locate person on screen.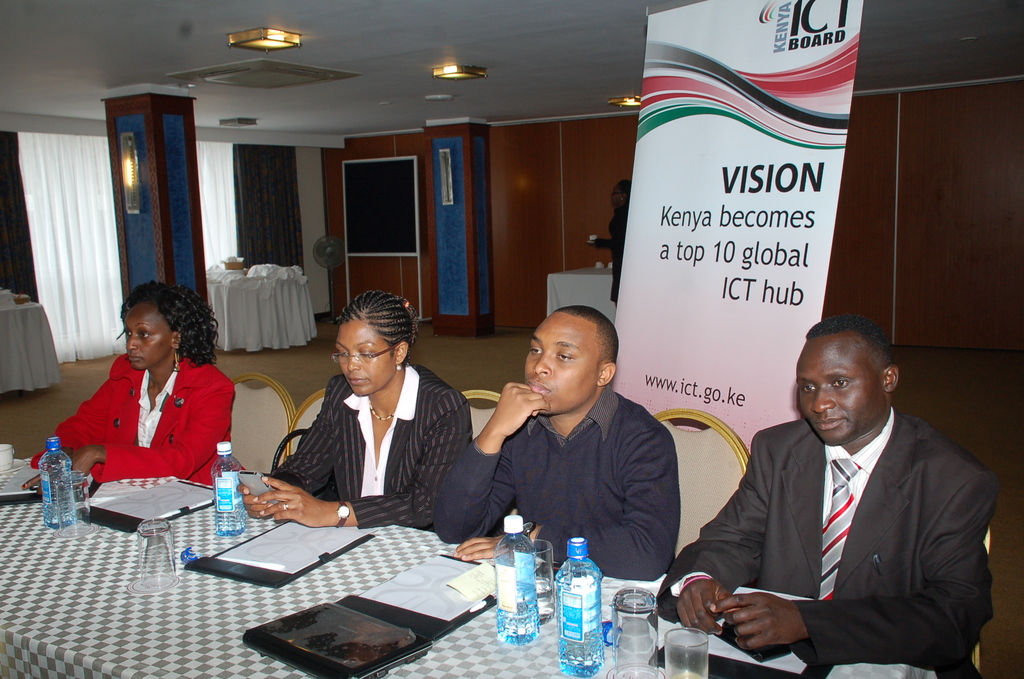
On screen at x1=23 y1=282 x2=246 y2=488.
